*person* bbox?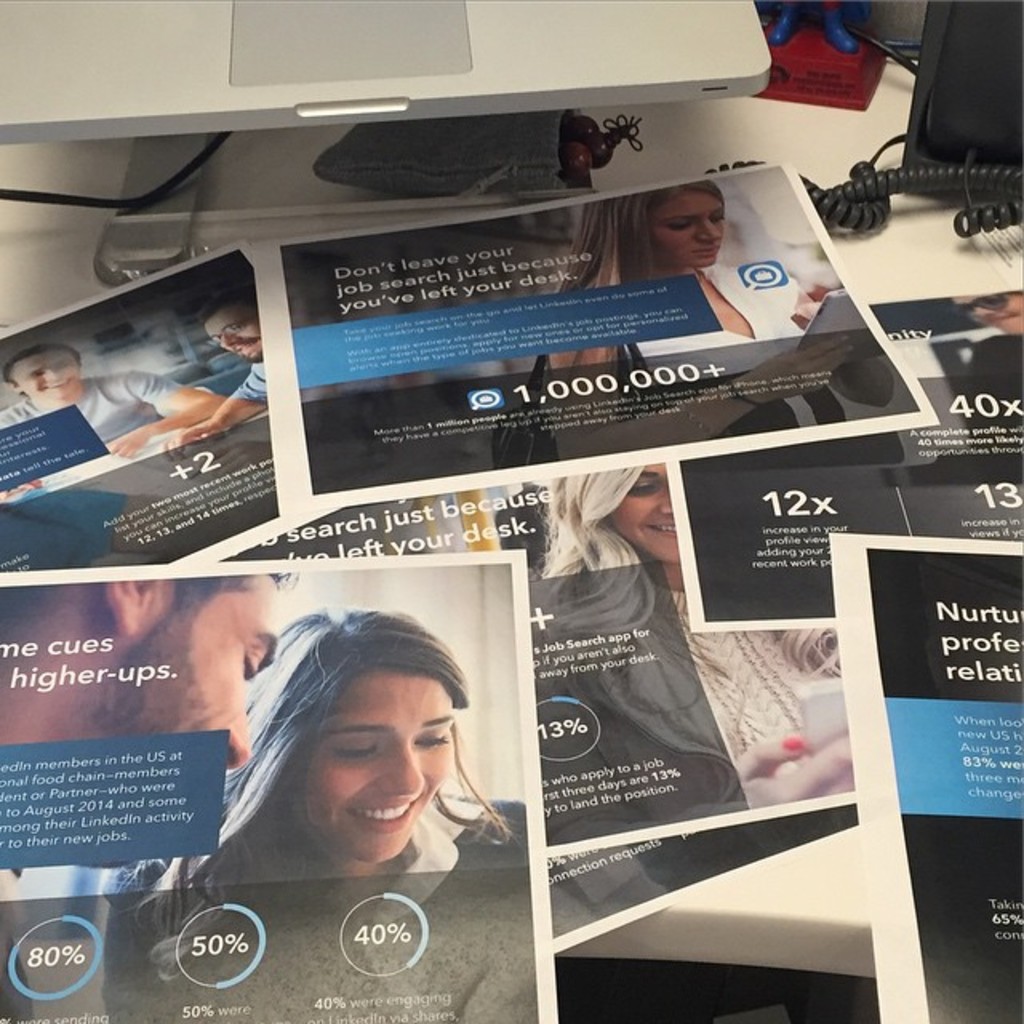
box=[0, 344, 229, 499]
